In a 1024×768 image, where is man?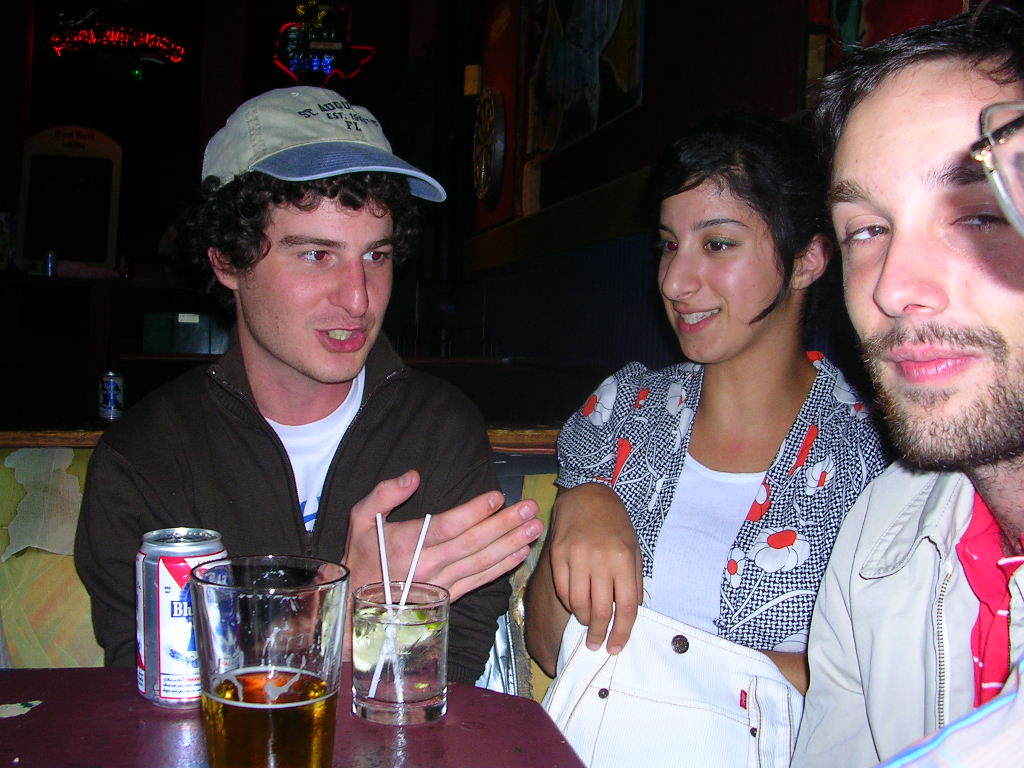
{"x1": 77, "y1": 82, "x2": 531, "y2": 691}.
